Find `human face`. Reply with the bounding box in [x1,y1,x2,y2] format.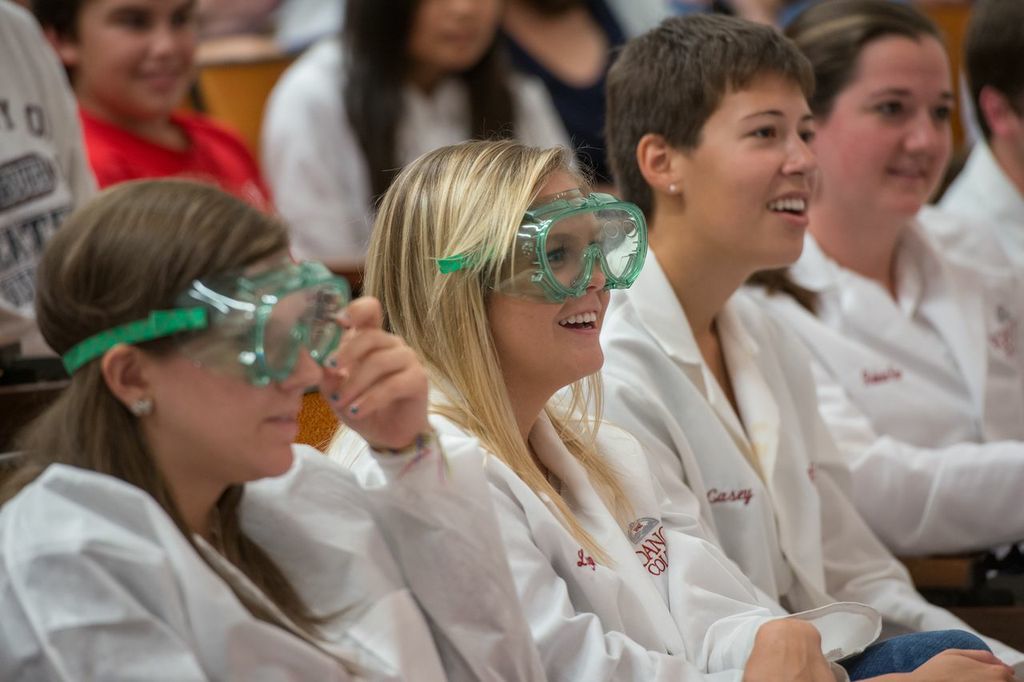
[679,82,811,275].
